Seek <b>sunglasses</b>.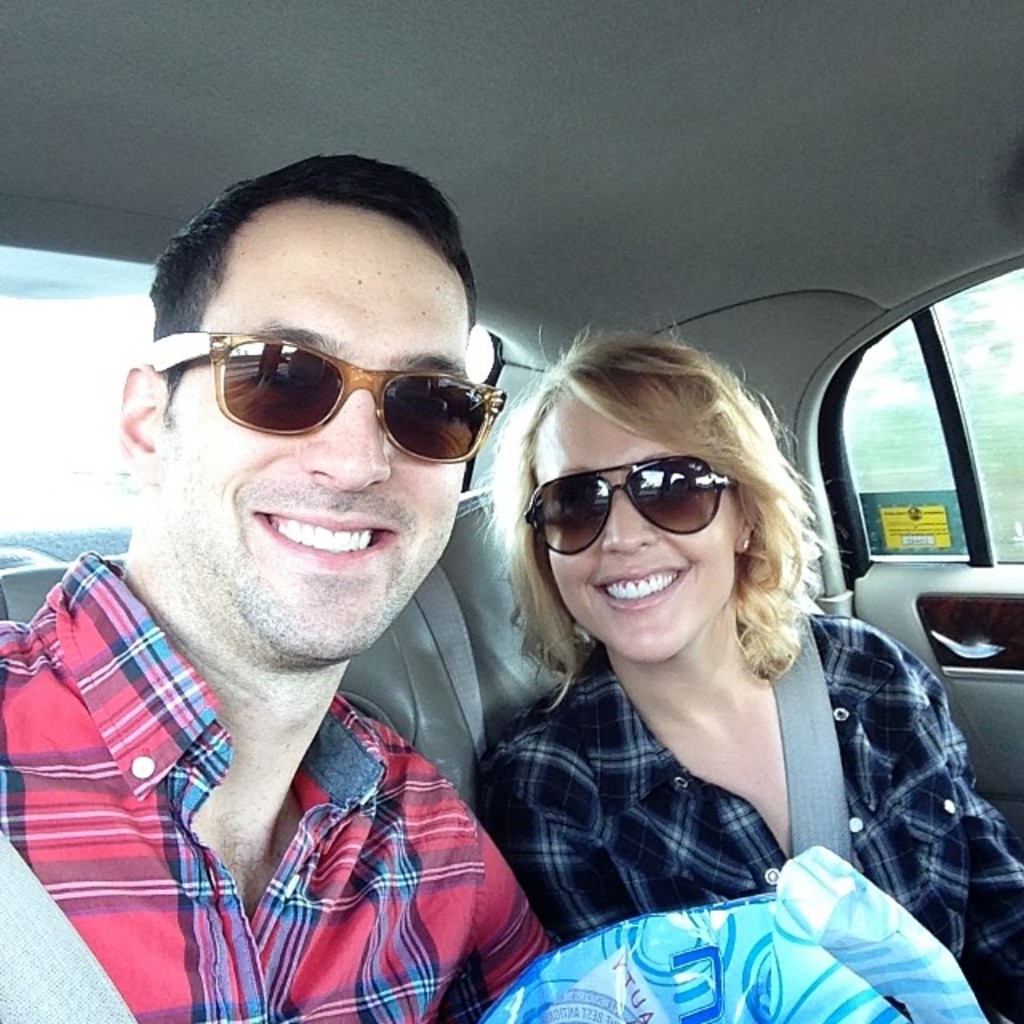
region(128, 326, 507, 472).
